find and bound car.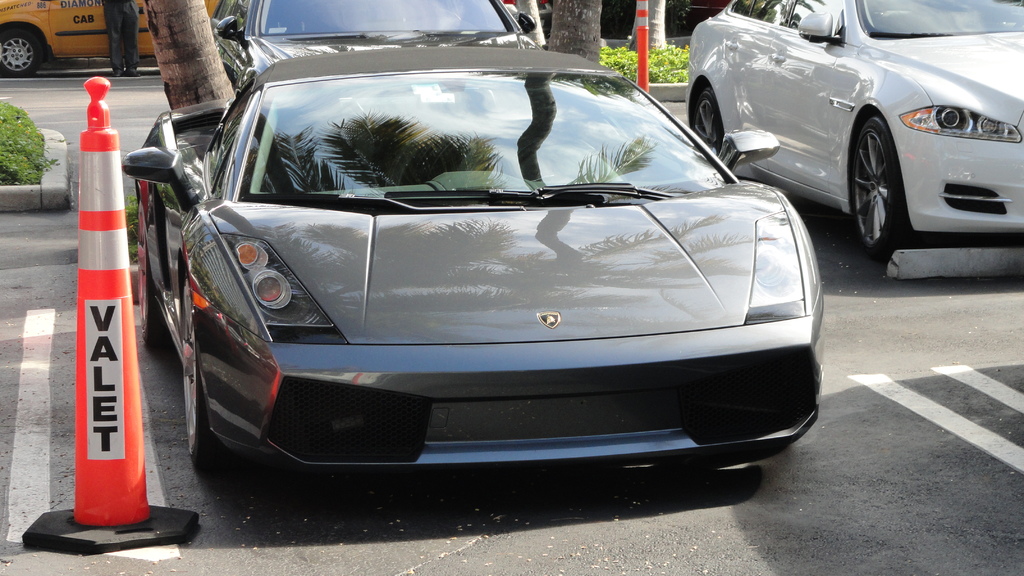
Bound: (120,47,822,467).
